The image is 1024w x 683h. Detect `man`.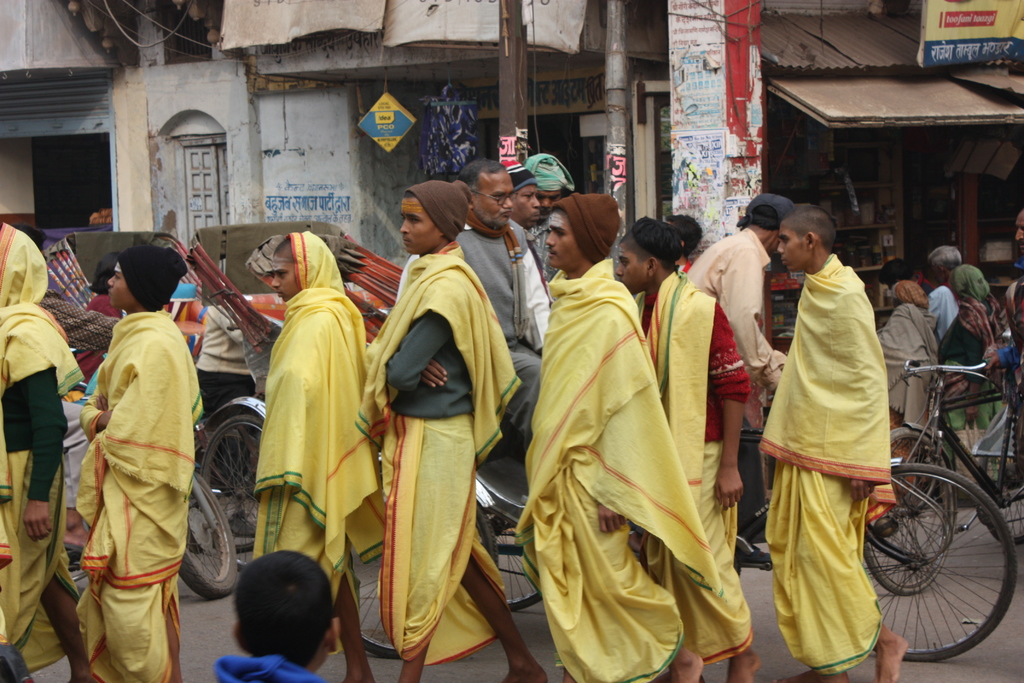
Detection: <region>73, 247, 206, 682</region>.
